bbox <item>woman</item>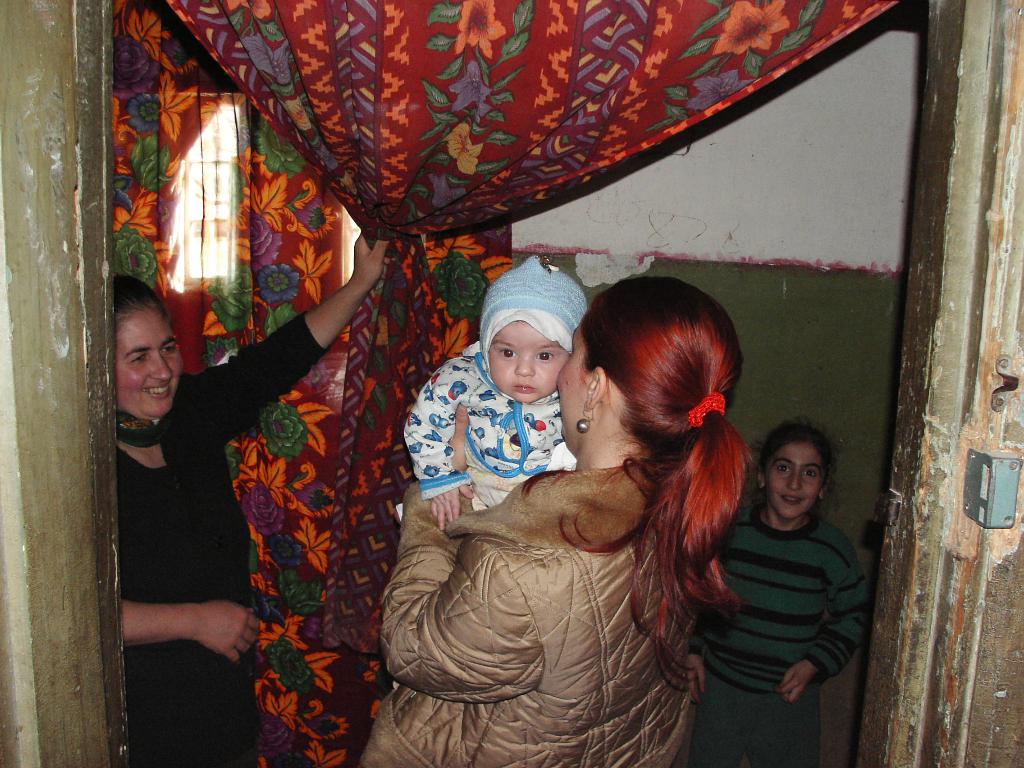
x1=118, y1=226, x2=383, y2=765
